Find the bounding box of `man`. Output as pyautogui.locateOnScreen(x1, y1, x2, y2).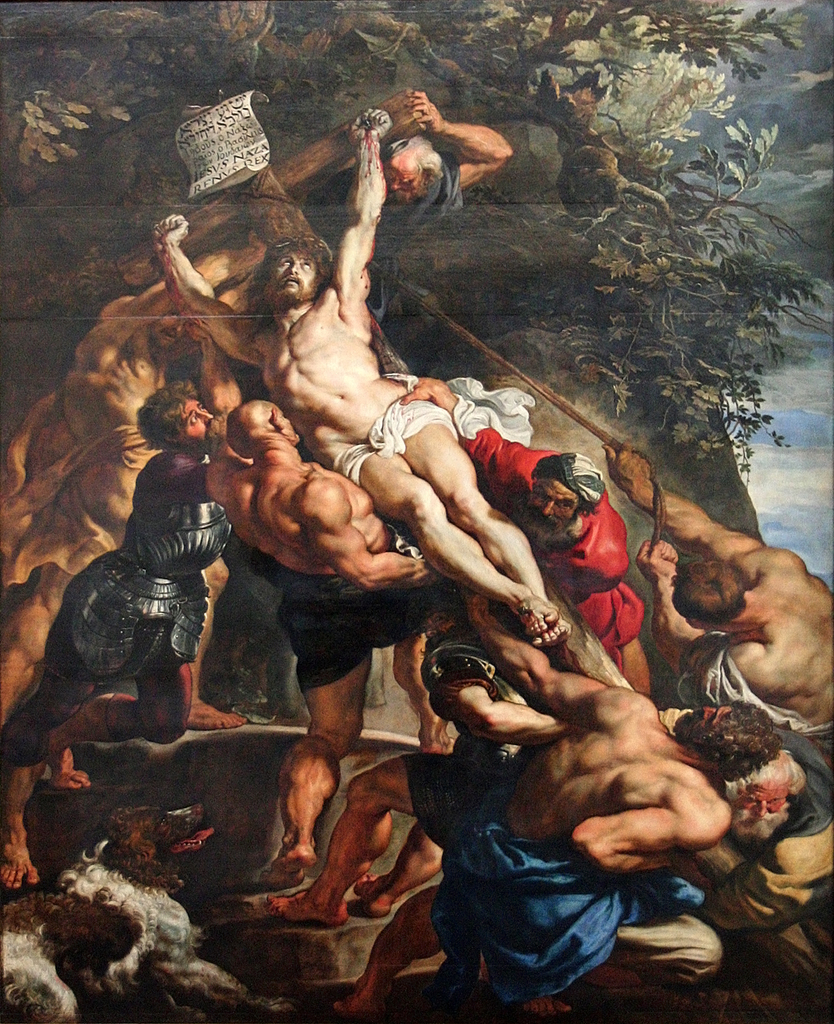
pyautogui.locateOnScreen(603, 438, 833, 843).
